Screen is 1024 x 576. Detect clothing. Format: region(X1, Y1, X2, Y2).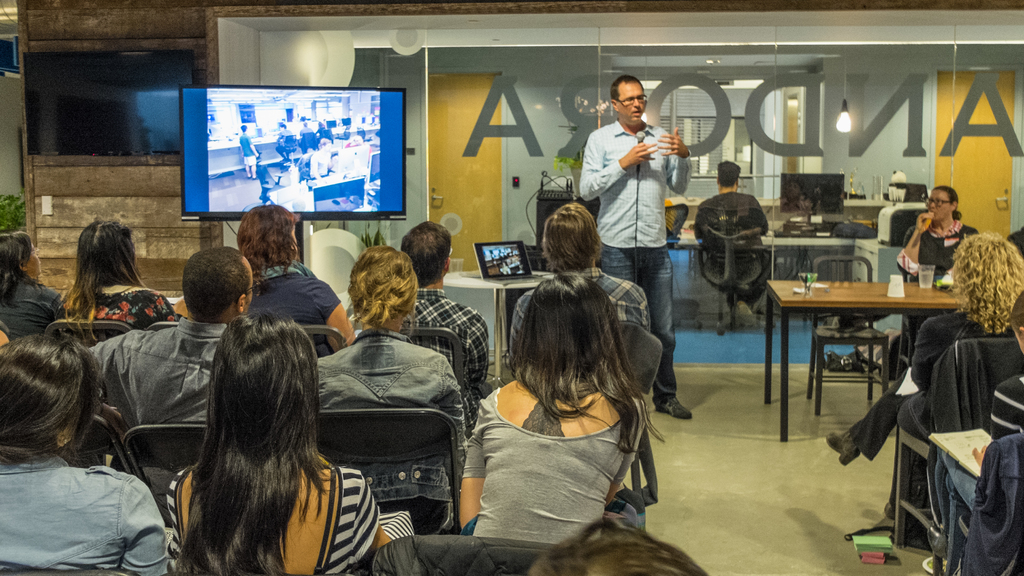
region(520, 266, 667, 369).
